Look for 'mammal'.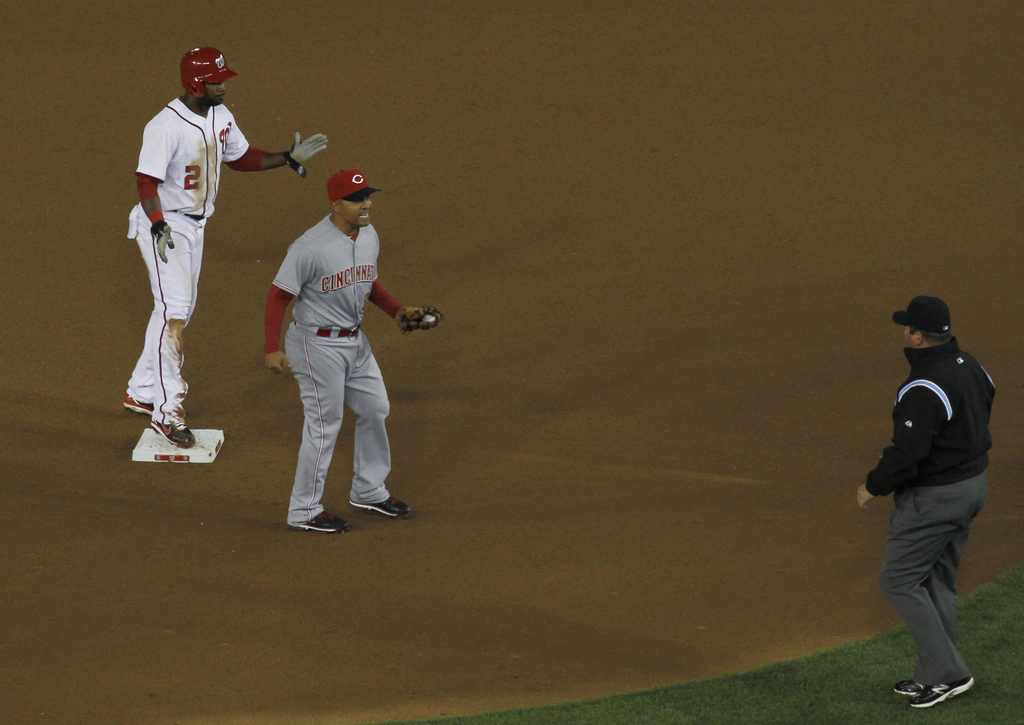
Found: (119,45,329,446).
